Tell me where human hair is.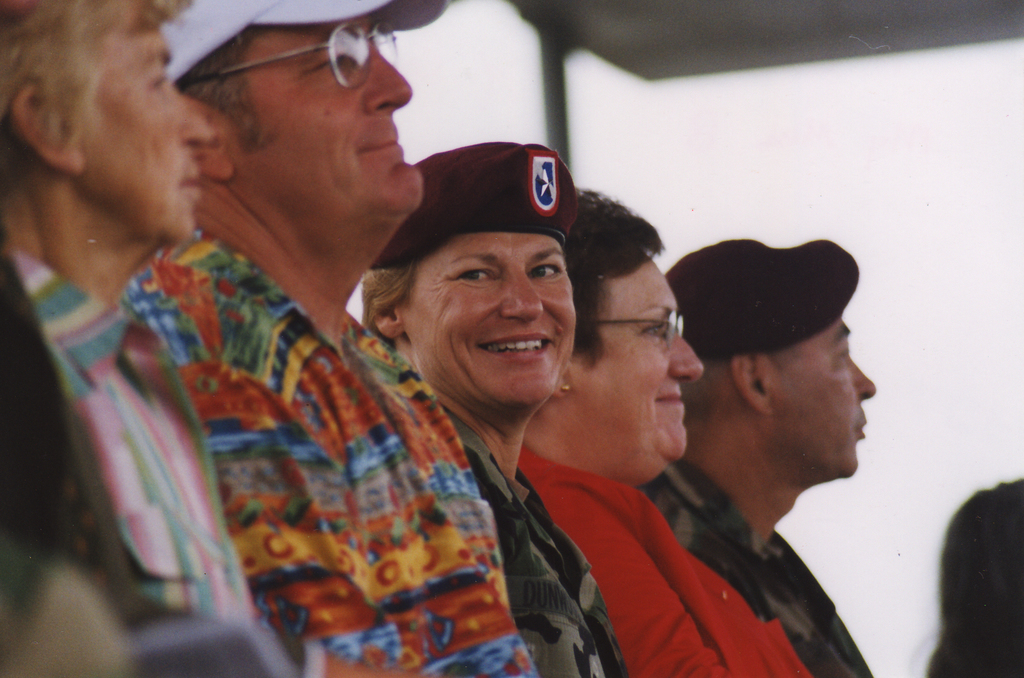
human hair is at {"left": 908, "top": 478, "right": 1023, "bottom": 677}.
